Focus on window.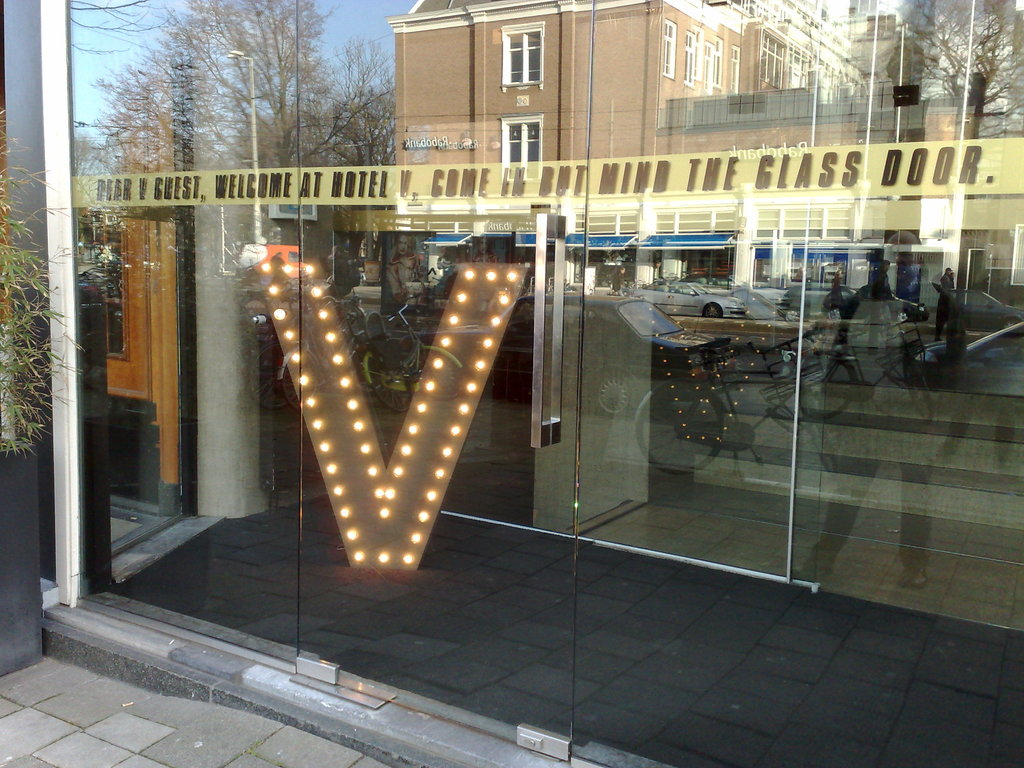
Focused at box=[502, 22, 545, 85].
